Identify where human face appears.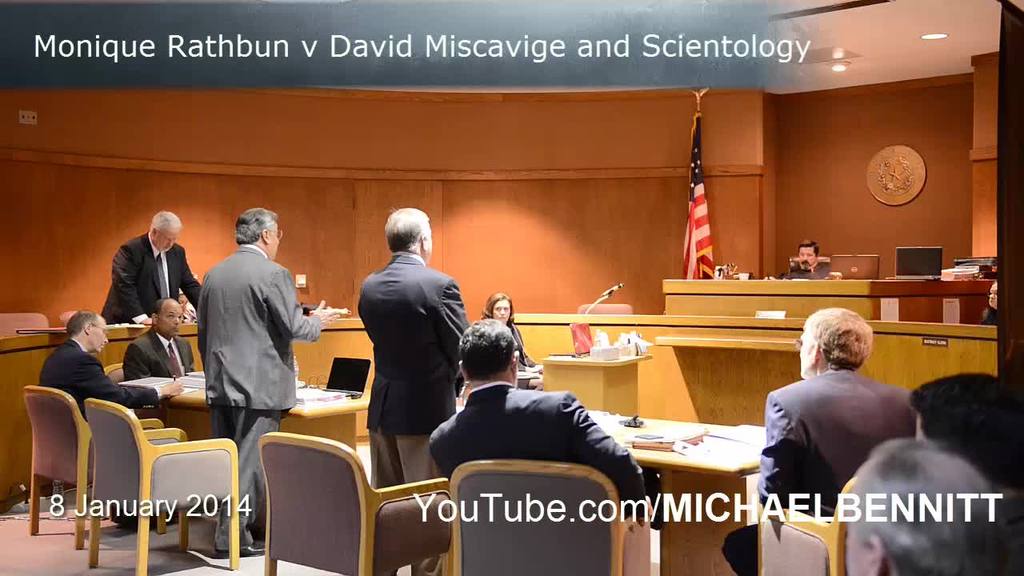
Appears at {"x1": 270, "y1": 223, "x2": 282, "y2": 264}.
